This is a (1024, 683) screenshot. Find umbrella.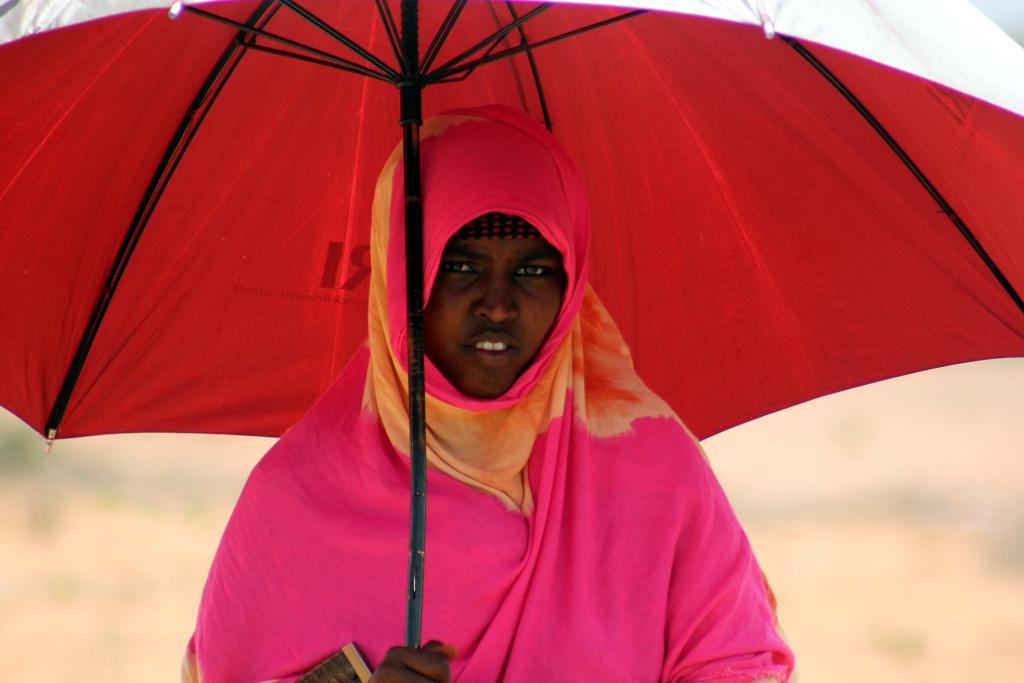
Bounding box: {"x1": 0, "y1": 0, "x2": 1023, "y2": 682}.
